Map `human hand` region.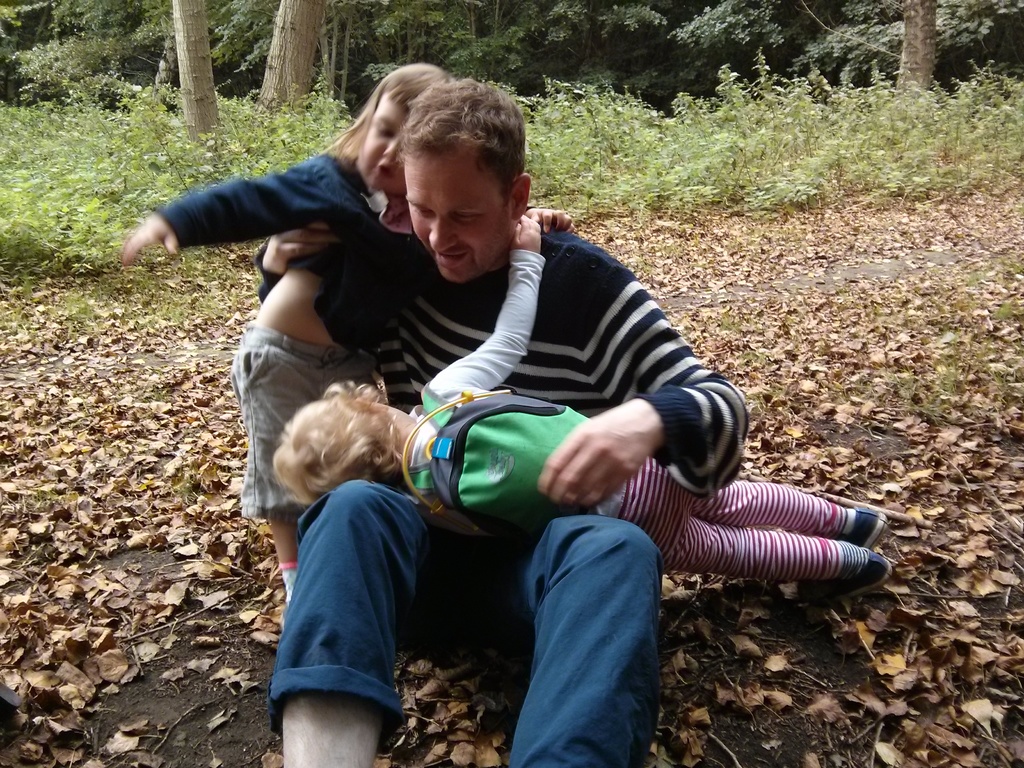
Mapped to select_region(259, 223, 342, 275).
